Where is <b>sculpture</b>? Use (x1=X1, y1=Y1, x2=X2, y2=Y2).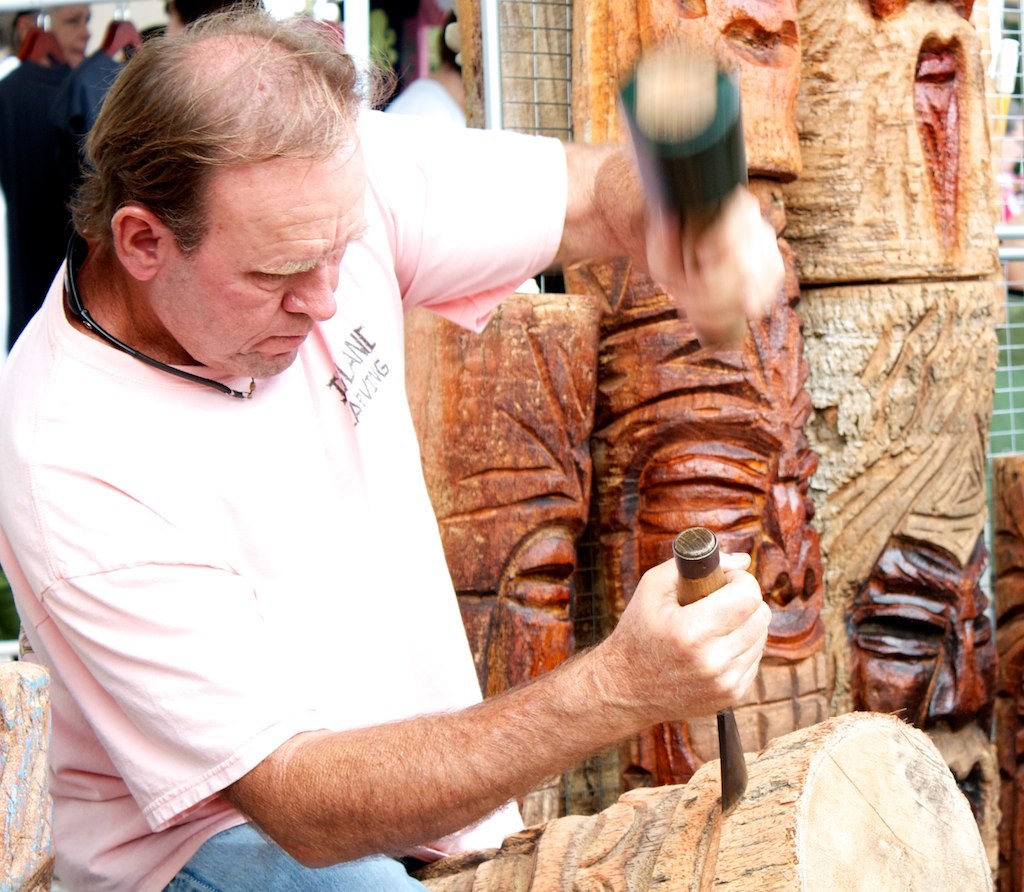
(x1=788, y1=0, x2=1004, y2=281).
